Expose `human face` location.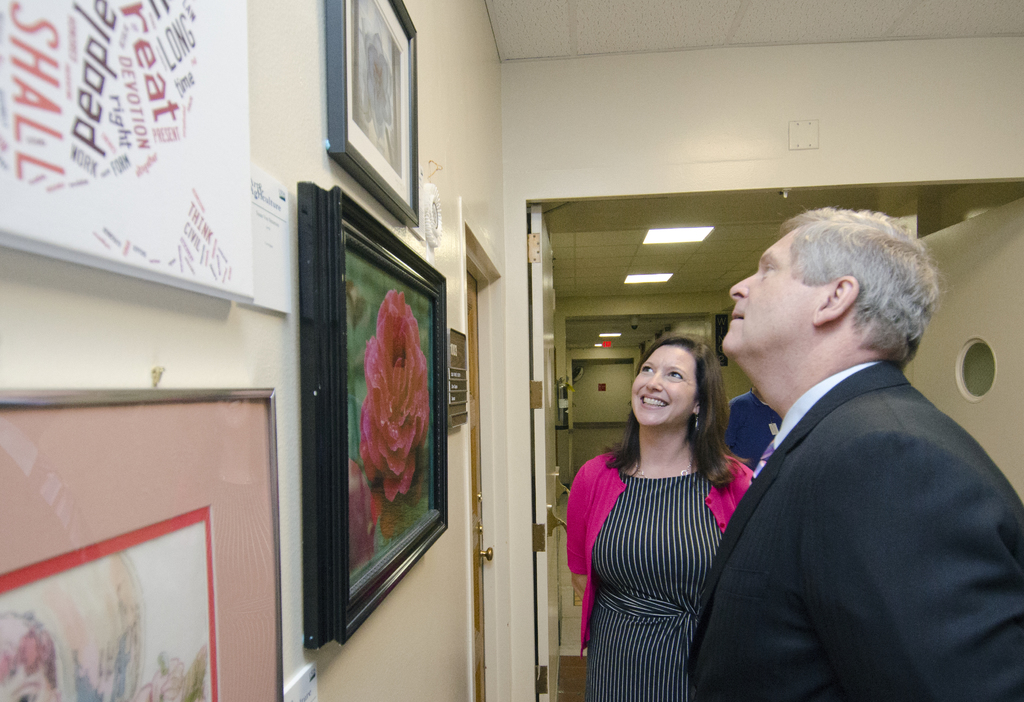
Exposed at left=630, top=341, right=698, bottom=428.
